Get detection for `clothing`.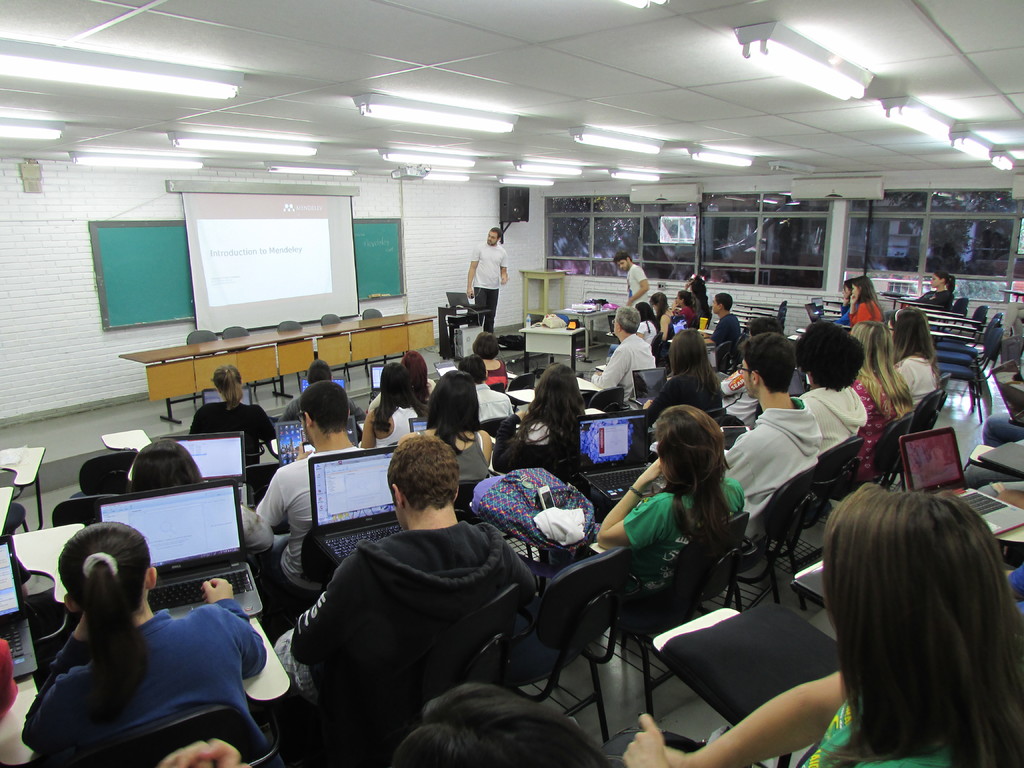
Detection: region(1005, 564, 1023, 609).
